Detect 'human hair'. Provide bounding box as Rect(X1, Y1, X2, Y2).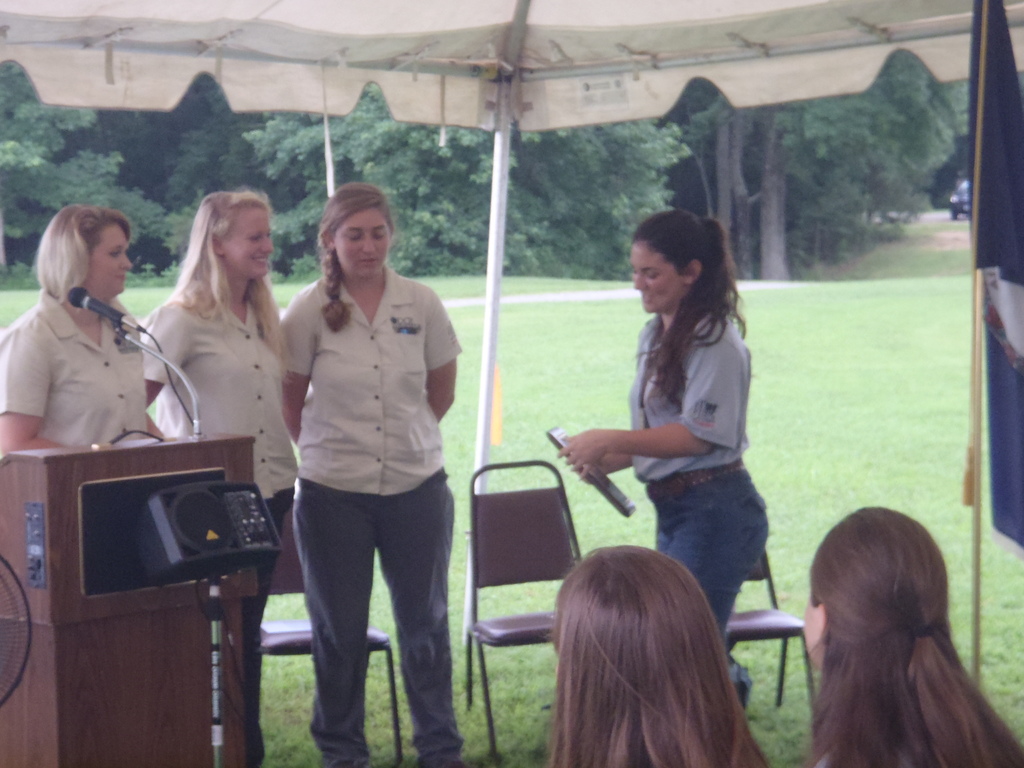
Rect(320, 181, 397, 330).
